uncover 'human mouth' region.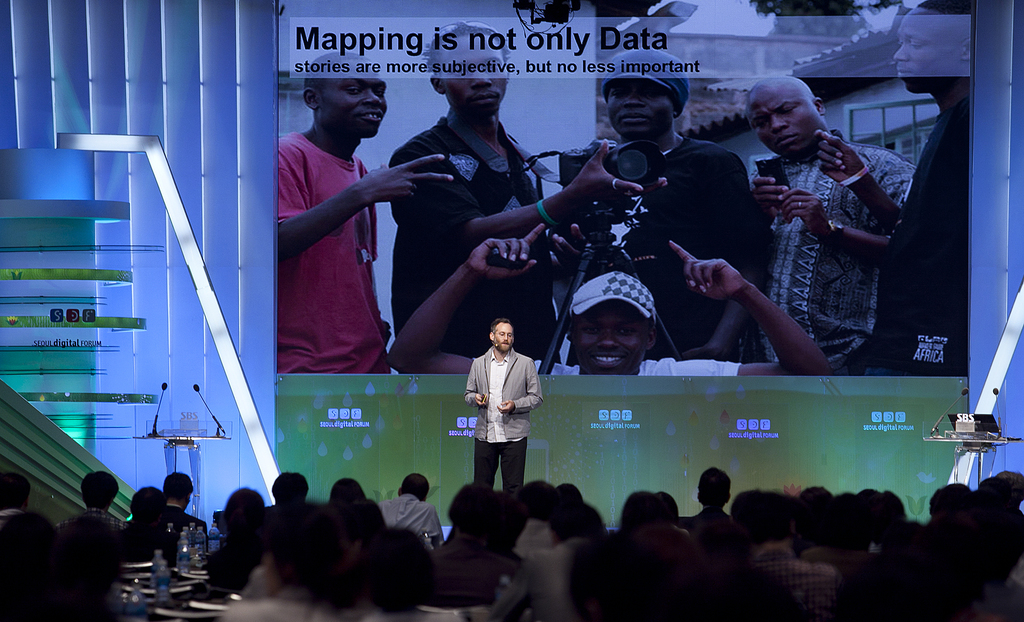
Uncovered: 895/63/913/85.
